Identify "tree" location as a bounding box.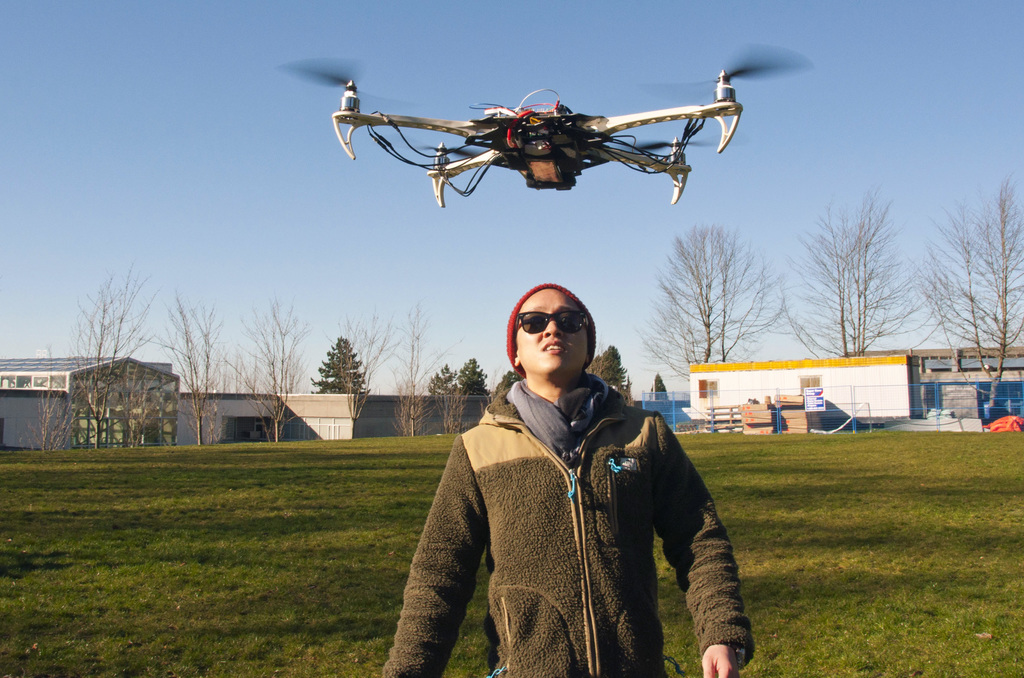
rect(330, 303, 401, 438).
